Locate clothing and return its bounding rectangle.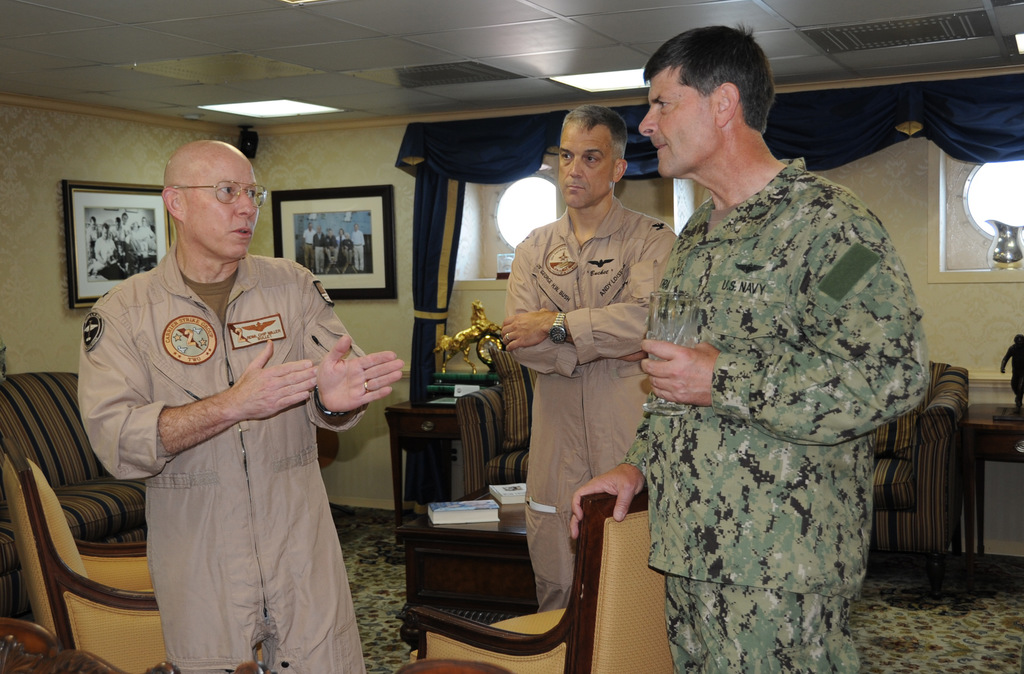
{"x1": 79, "y1": 239, "x2": 369, "y2": 673}.
